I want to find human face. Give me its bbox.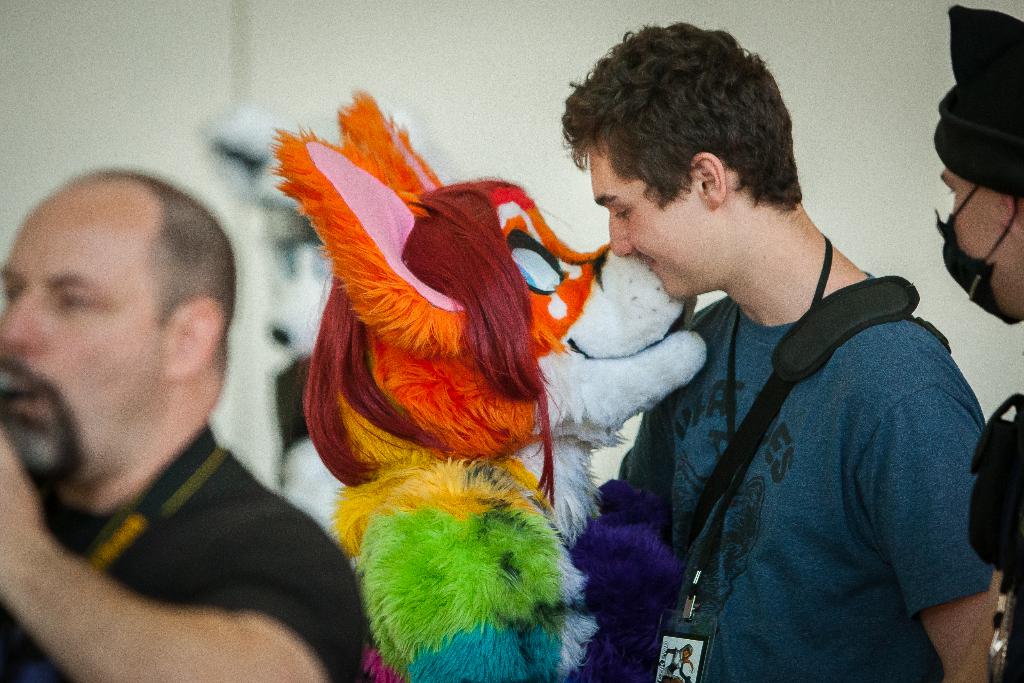
bbox=[591, 139, 720, 304].
